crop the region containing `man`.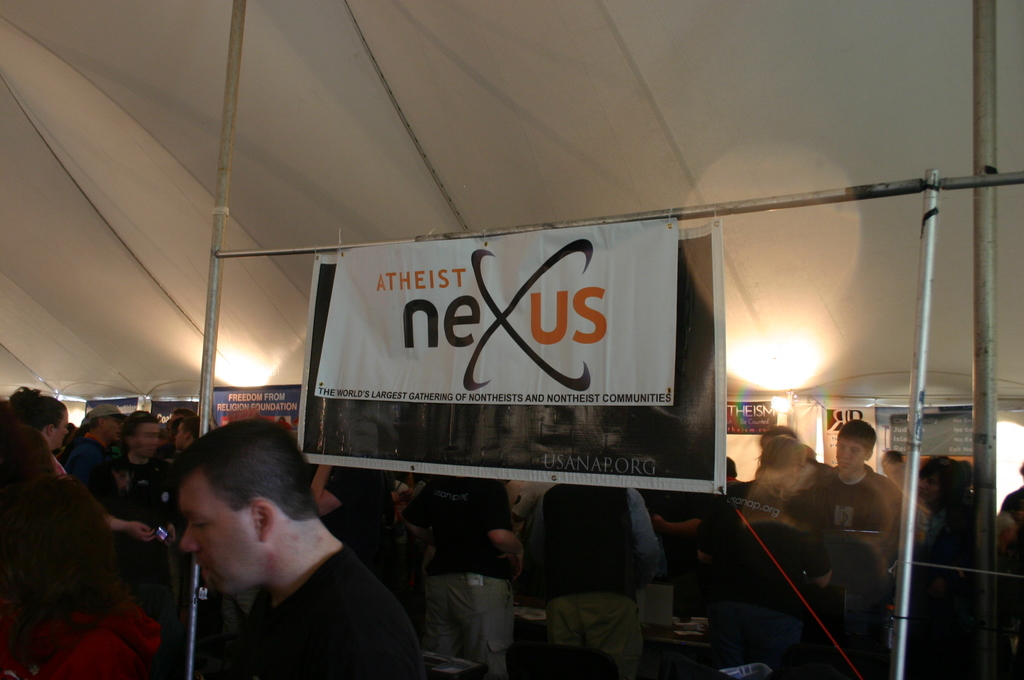
Crop region: (x1=3, y1=391, x2=159, y2=679).
